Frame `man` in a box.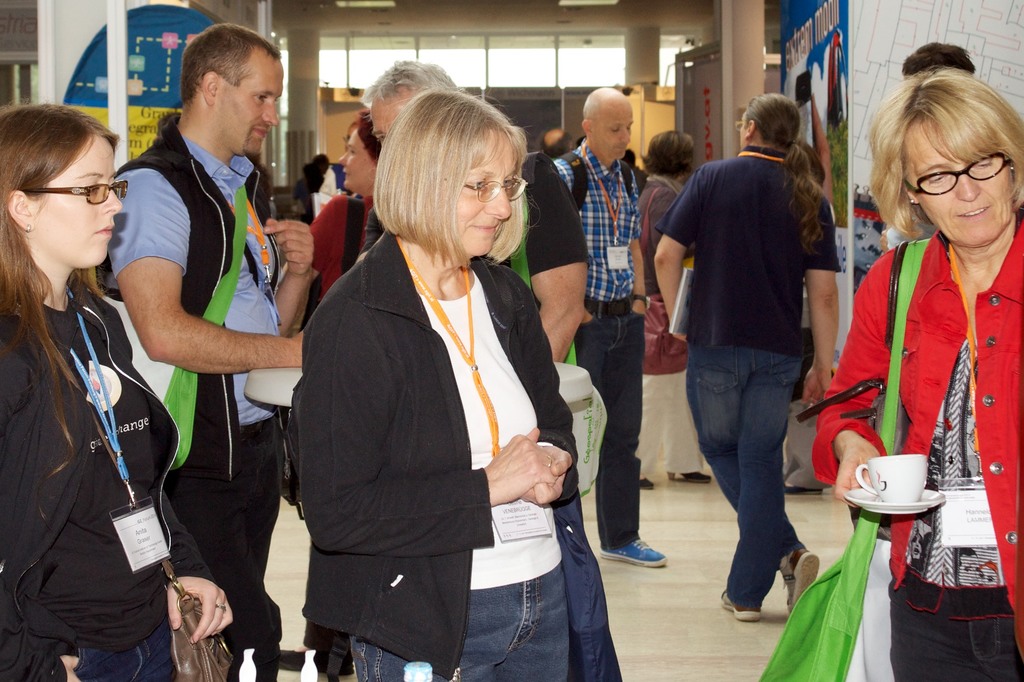
rect(896, 39, 986, 78).
